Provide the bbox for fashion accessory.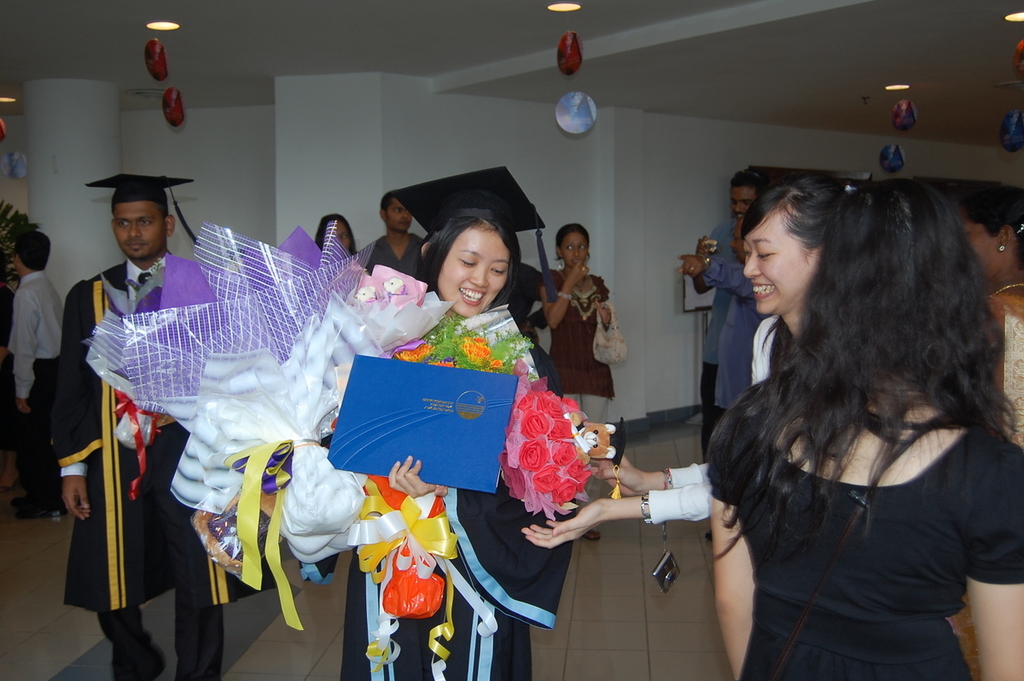
(left=698, top=253, right=710, bottom=270).
